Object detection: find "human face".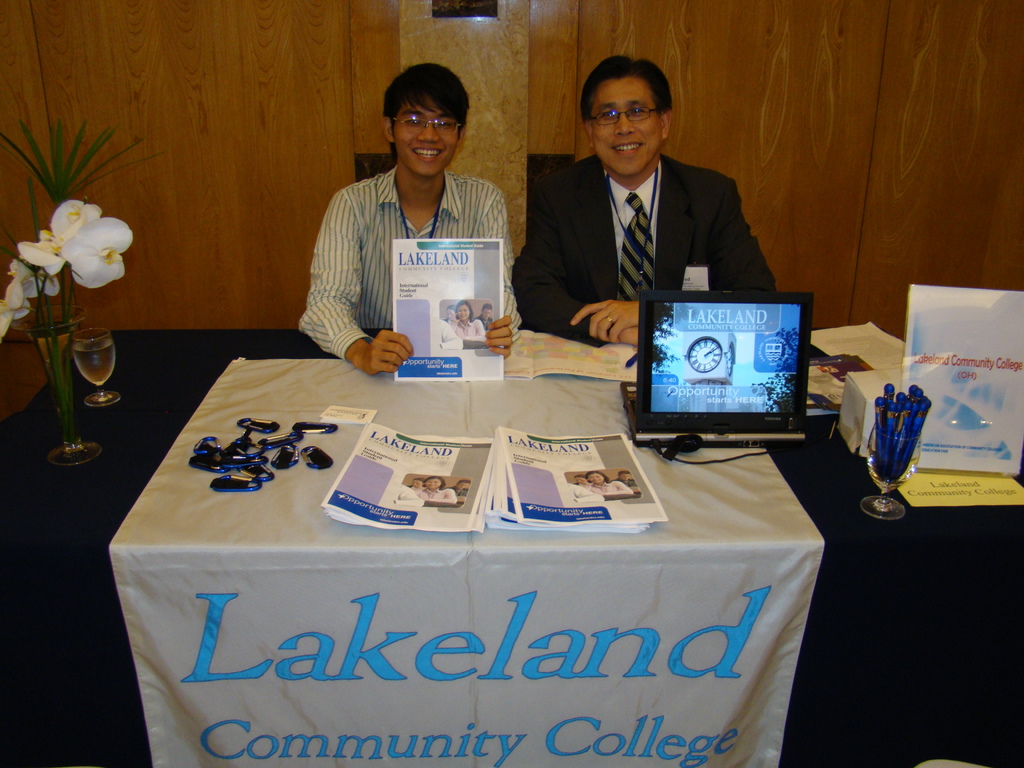
detection(574, 475, 585, 486).
